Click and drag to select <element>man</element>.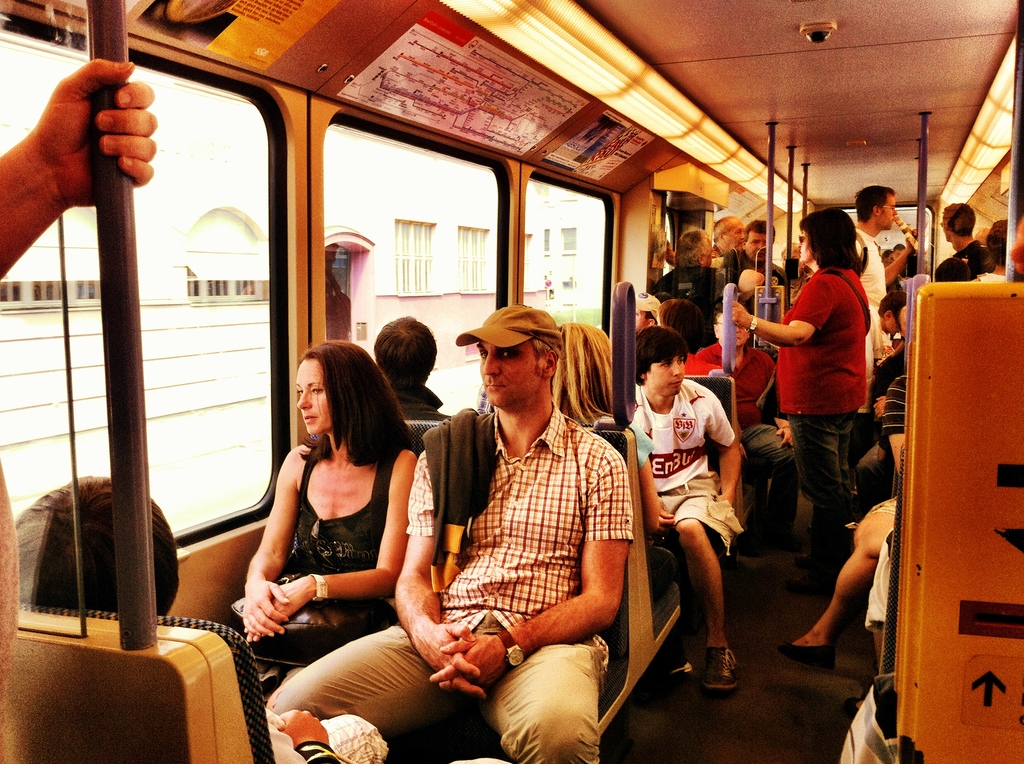
Selection: <bbox>881, 248, 892, 266</bbox>.
